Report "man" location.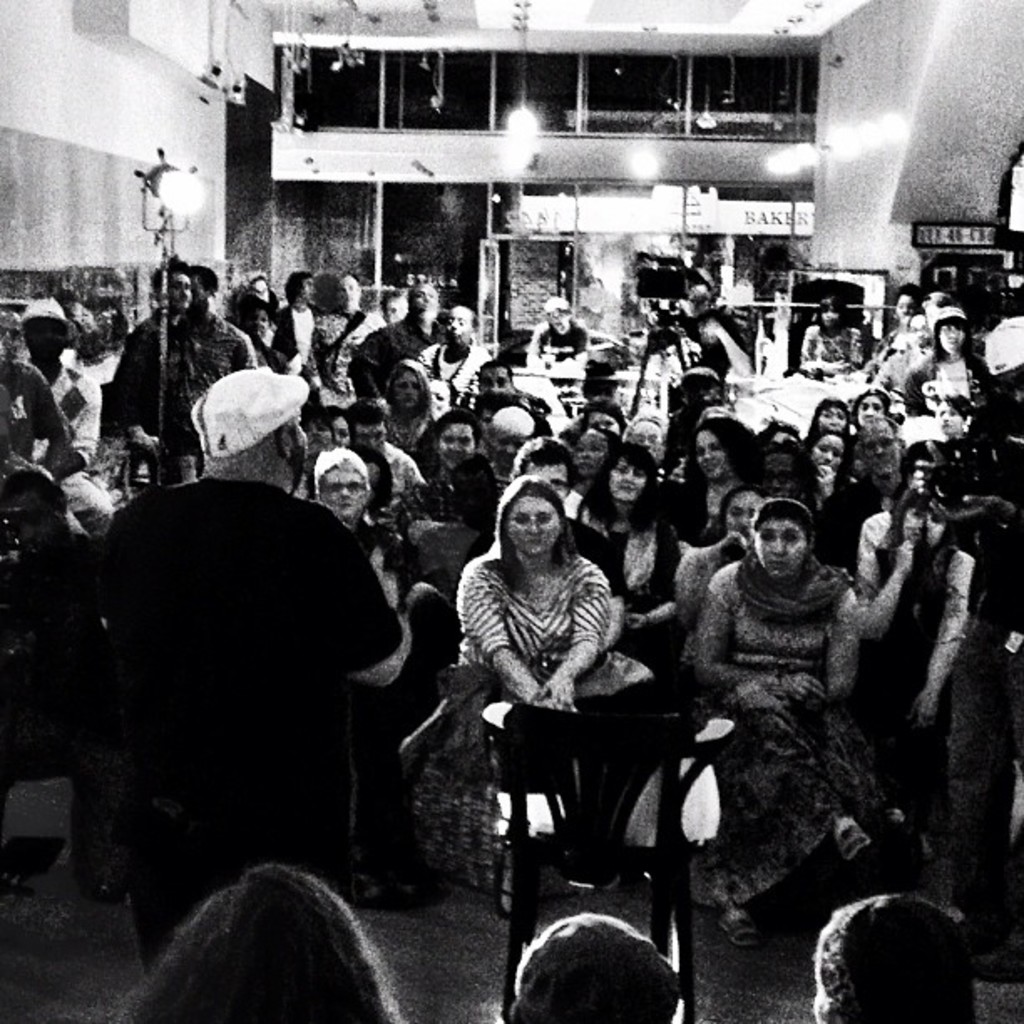
Report: x1=102 y1=368 x2=412 y2=979.
